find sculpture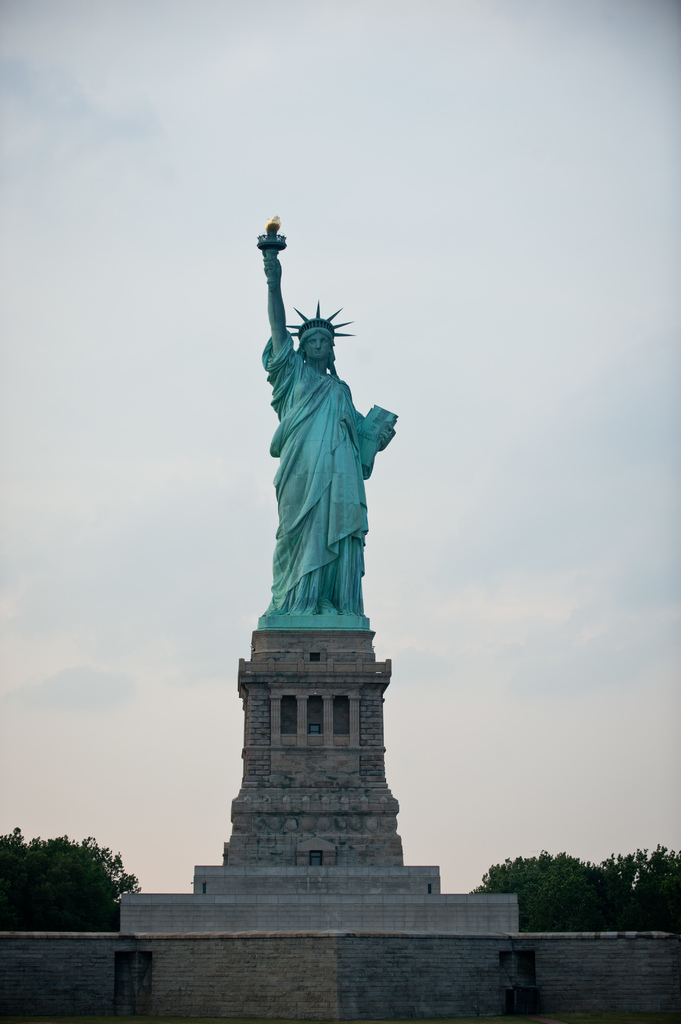
detection(239, 218, 396, 718)
